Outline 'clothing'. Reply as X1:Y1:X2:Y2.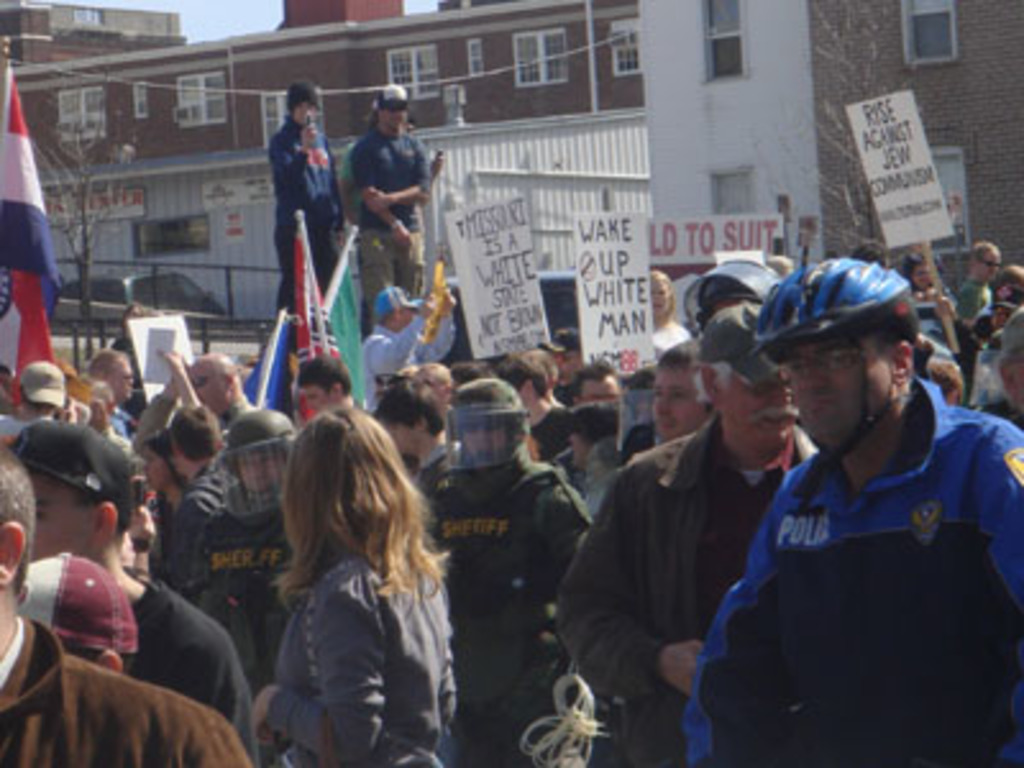
274:125:346:310.
